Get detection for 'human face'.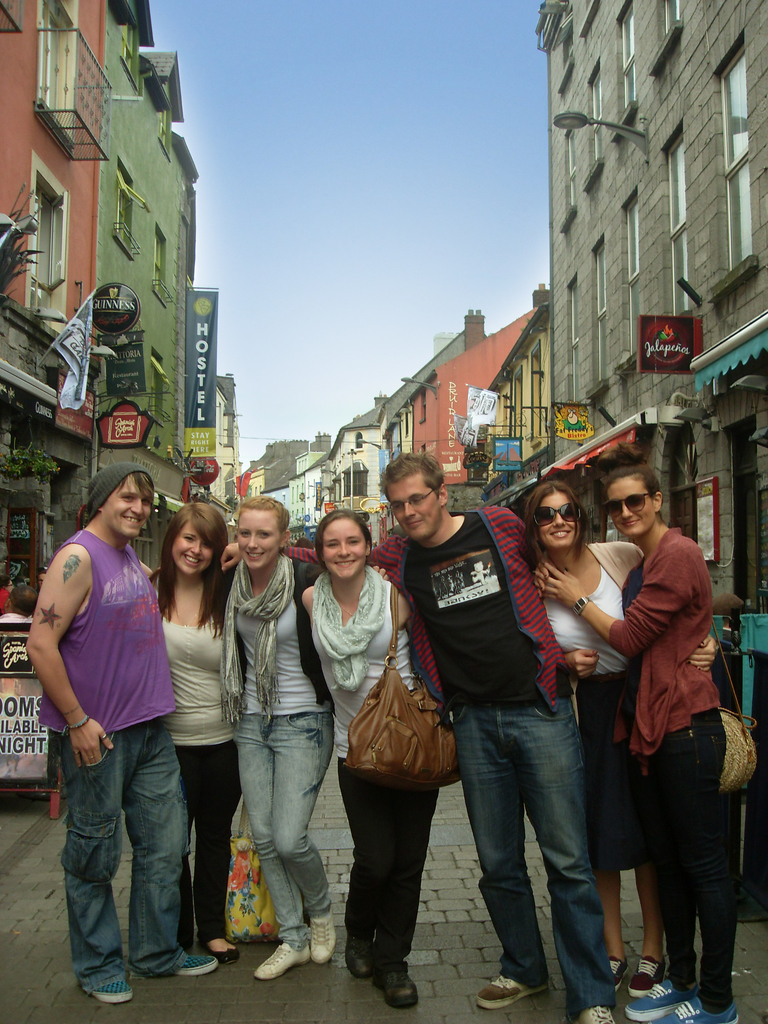
Detection: BBox(611, 478, 653, 538).
